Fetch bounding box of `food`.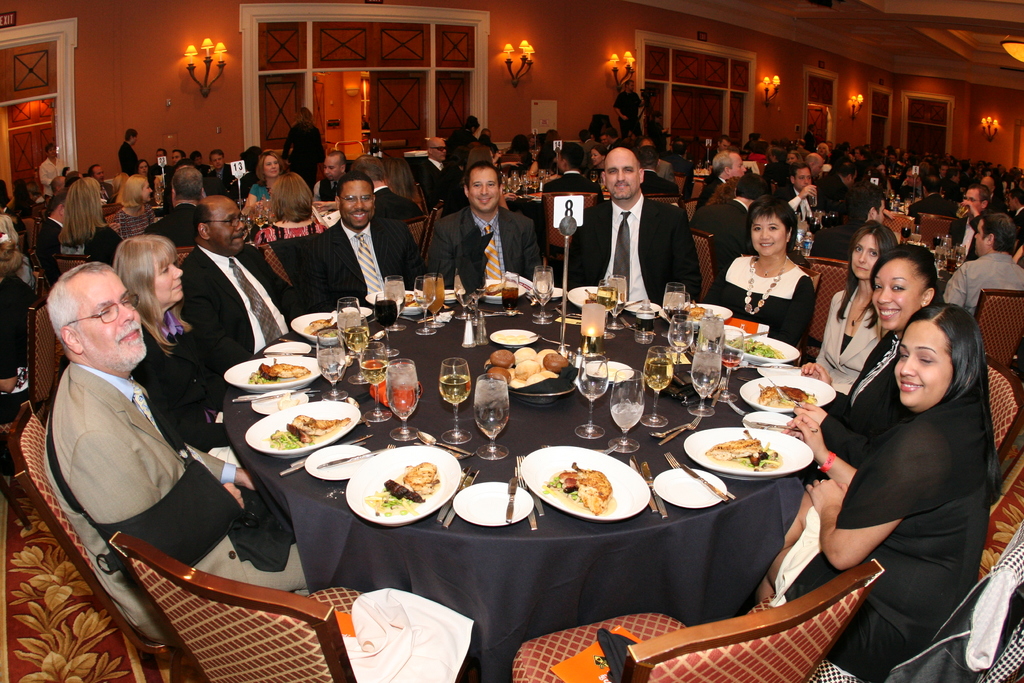
Bbox: pyautogui.locateOnScreen(526, 190, 545, 201).
